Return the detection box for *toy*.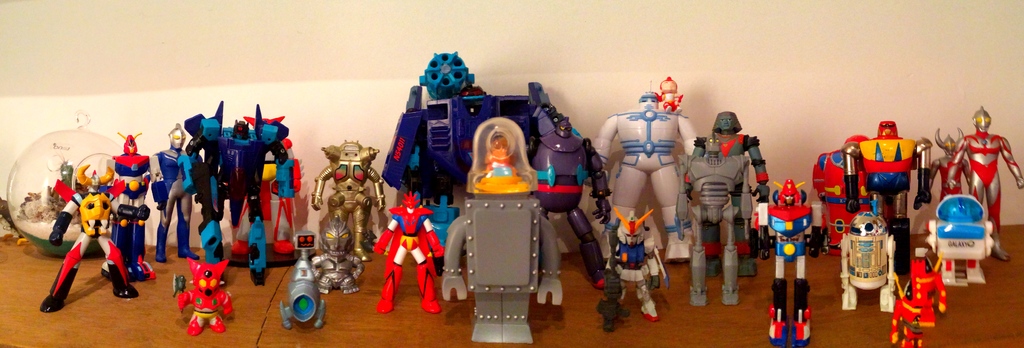
crop(171, 101, 289, 292).
